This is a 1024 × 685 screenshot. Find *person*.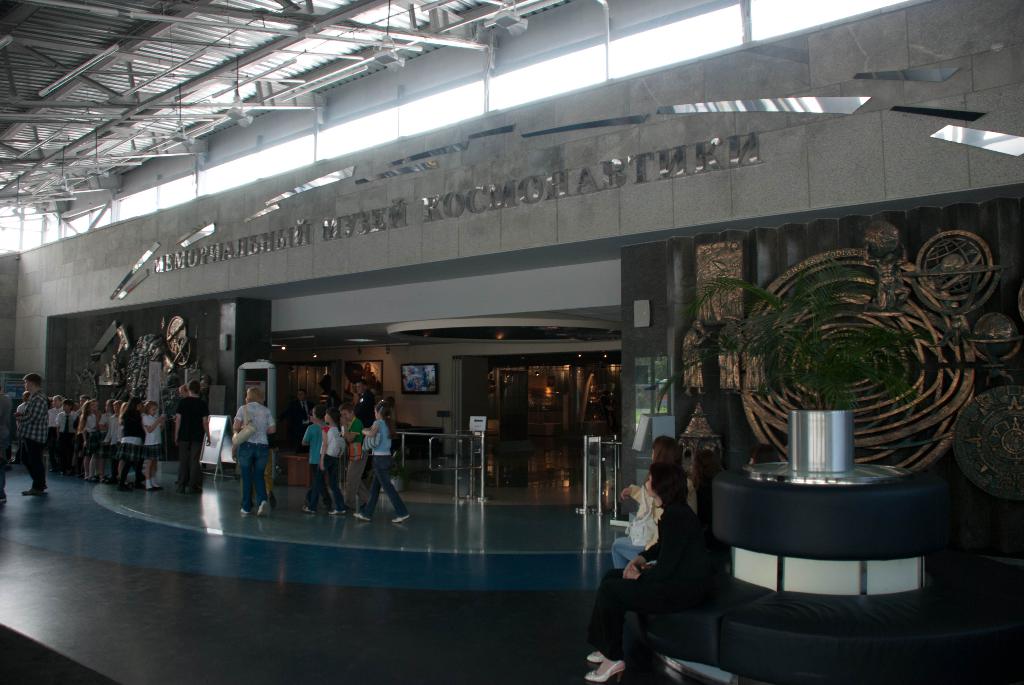
Bounding box: crop(610, 432, 701, 563).
